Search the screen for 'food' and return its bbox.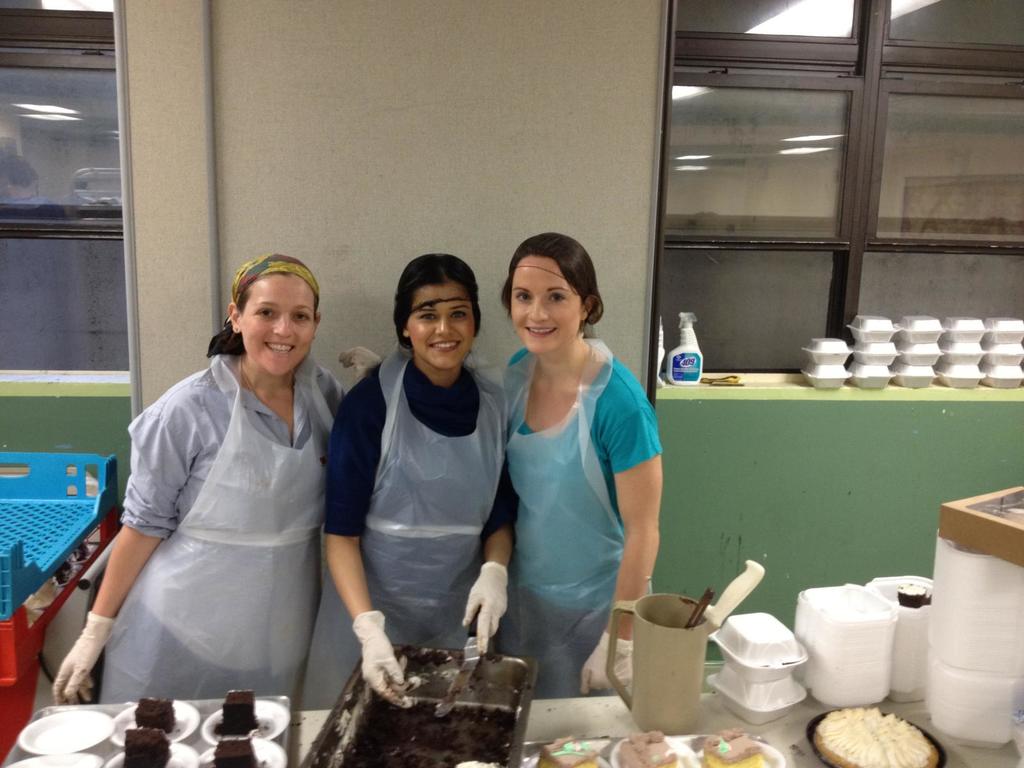
Found: <bbox>618, 728, 682, 767</bbox>.
